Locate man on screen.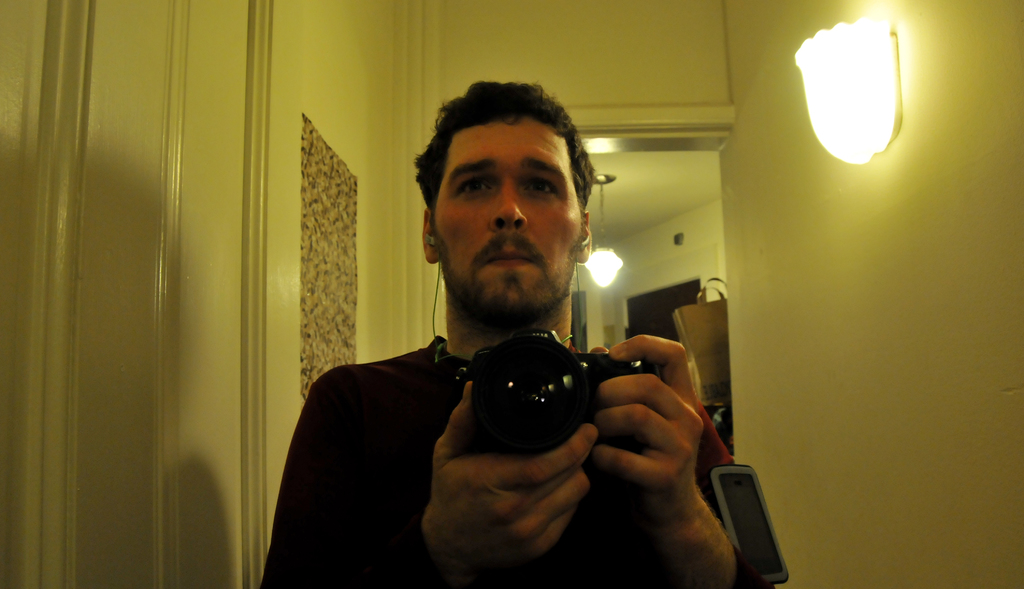
On screen at Rect(261, 83, 772, 588).
